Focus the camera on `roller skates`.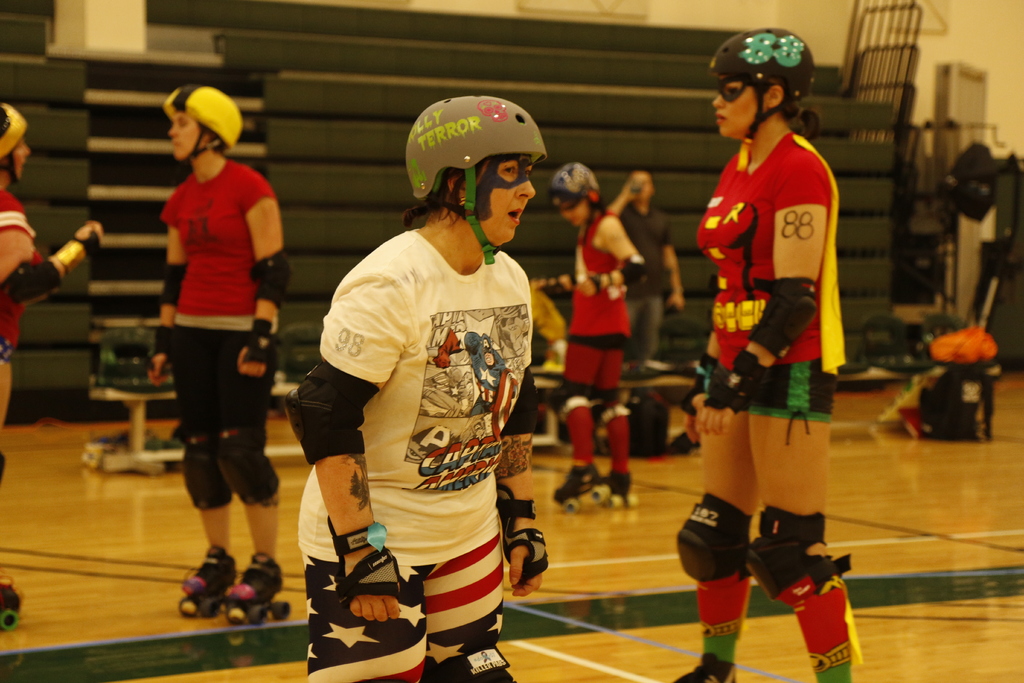
Focus region: {"left": 549, "top": 462, "right": 610, "bottom": 513}.
